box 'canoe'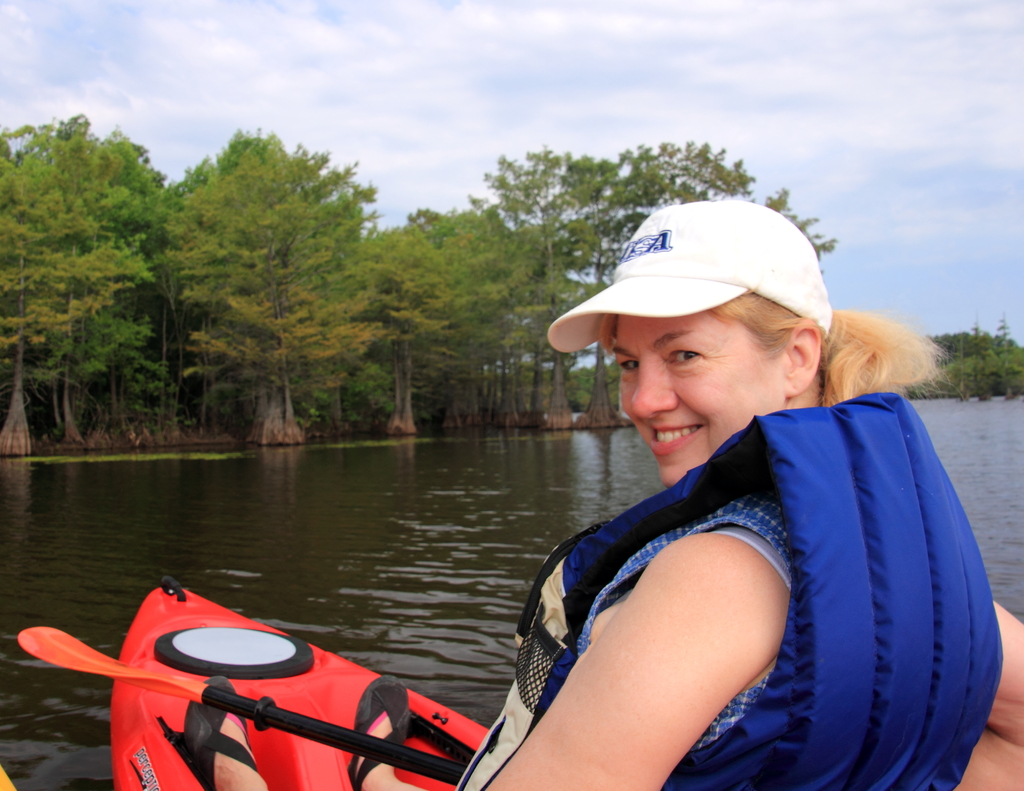
{"x1": 109, "y1": 575, "x2": 487, "y2": 790}
